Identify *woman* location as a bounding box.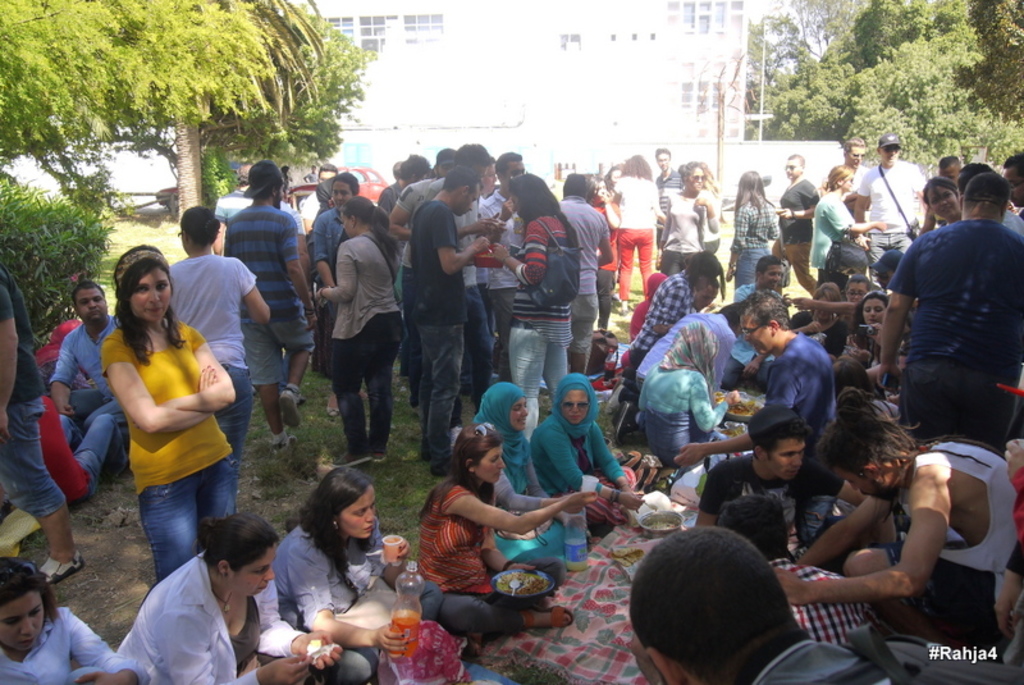
box(92, 234, 248, 620).
